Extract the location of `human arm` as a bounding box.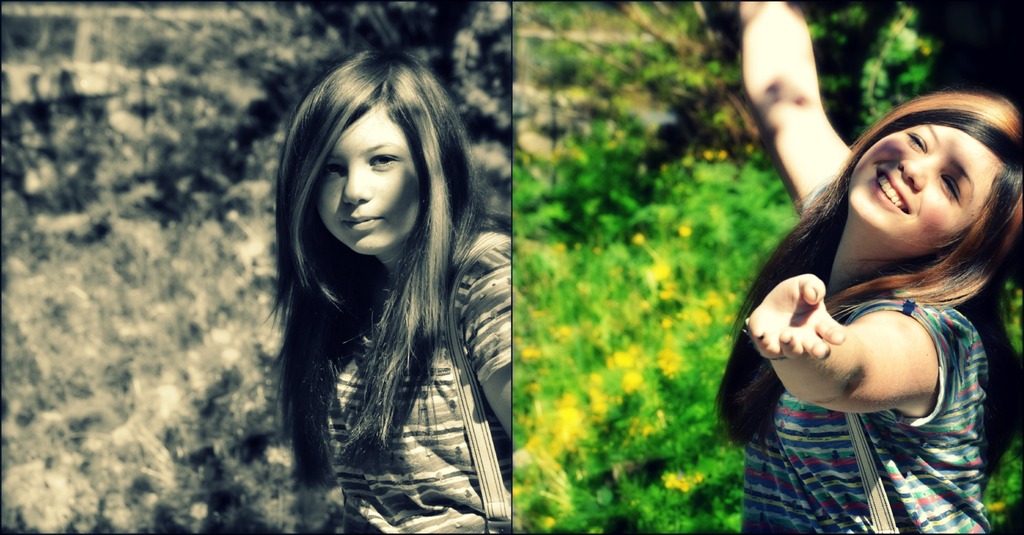
[left=454, top=234, right=518, bottom=435].
